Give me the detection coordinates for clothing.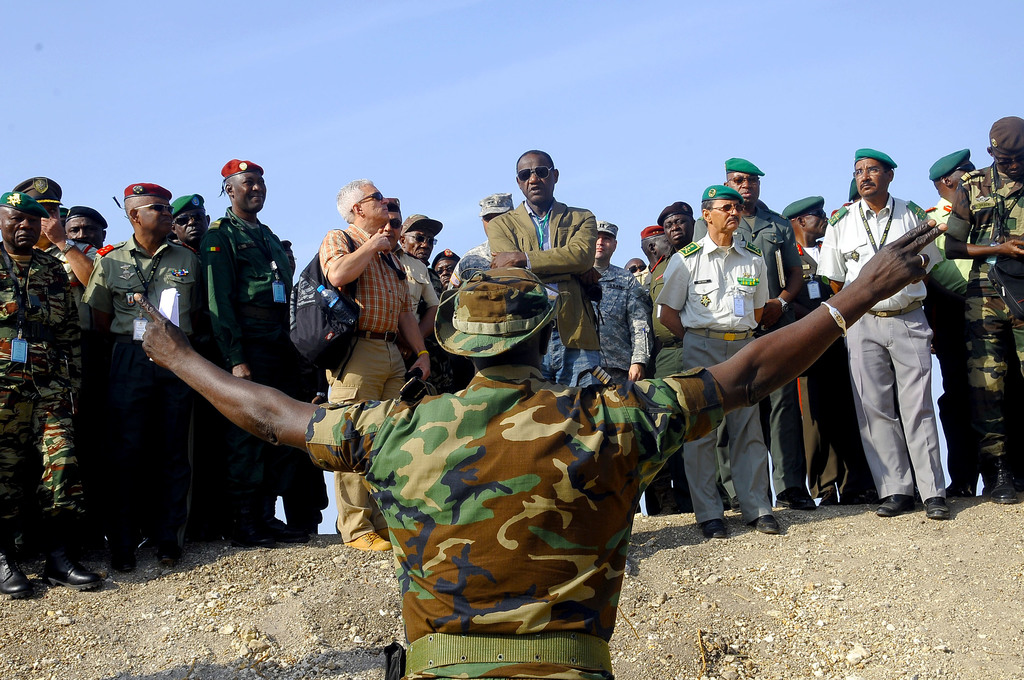
488,193,598,398.
